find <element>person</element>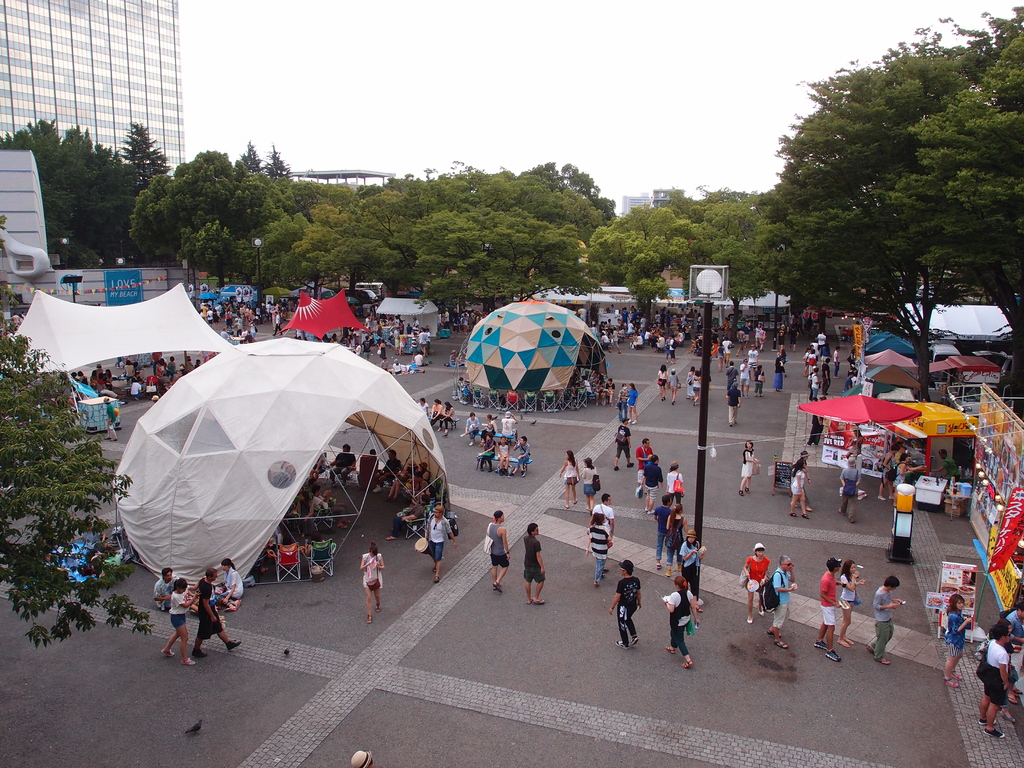
[x1=738, y1=543, x2=774, y2=616]
